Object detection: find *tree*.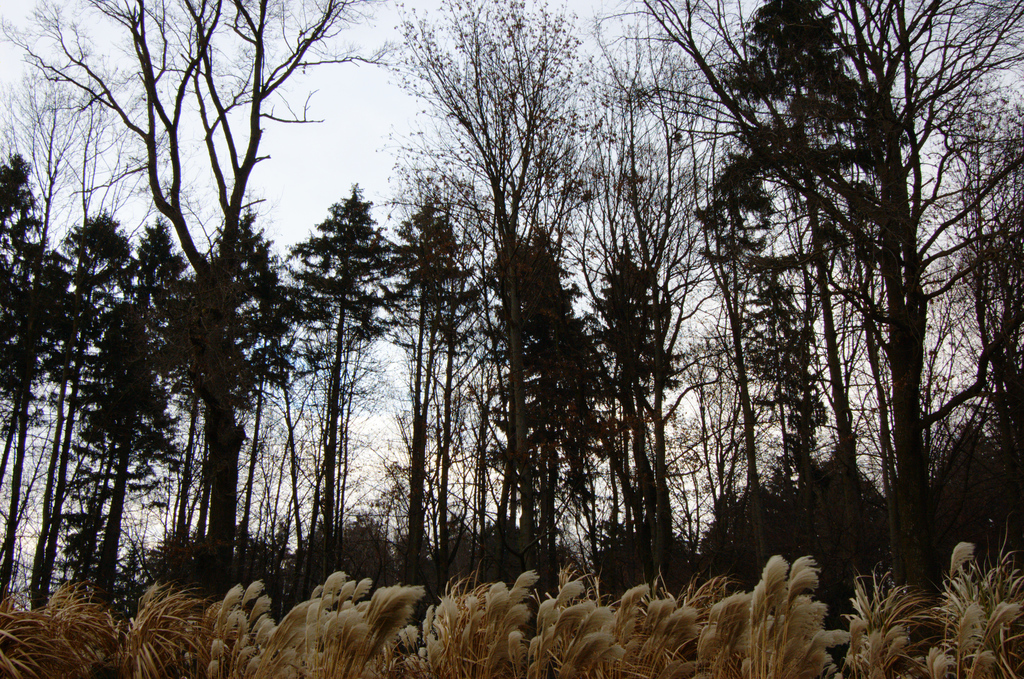
locate(598, 0, 1023, 628).
